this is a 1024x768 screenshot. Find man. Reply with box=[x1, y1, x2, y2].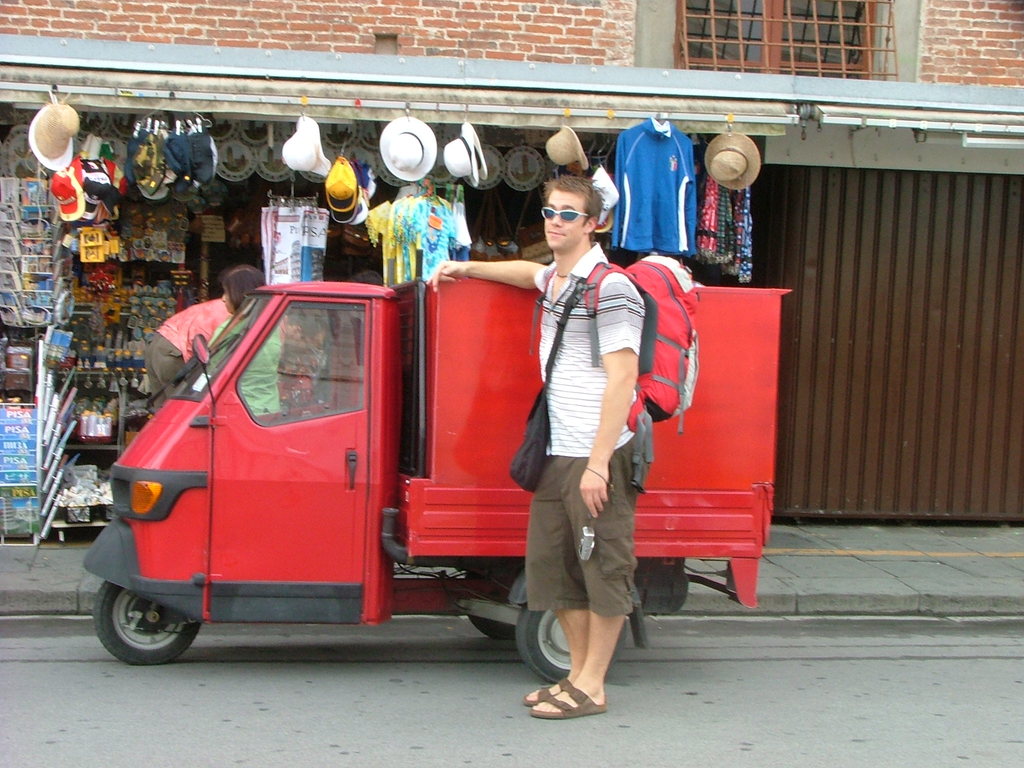
box=[148, 283, 303, 414].
